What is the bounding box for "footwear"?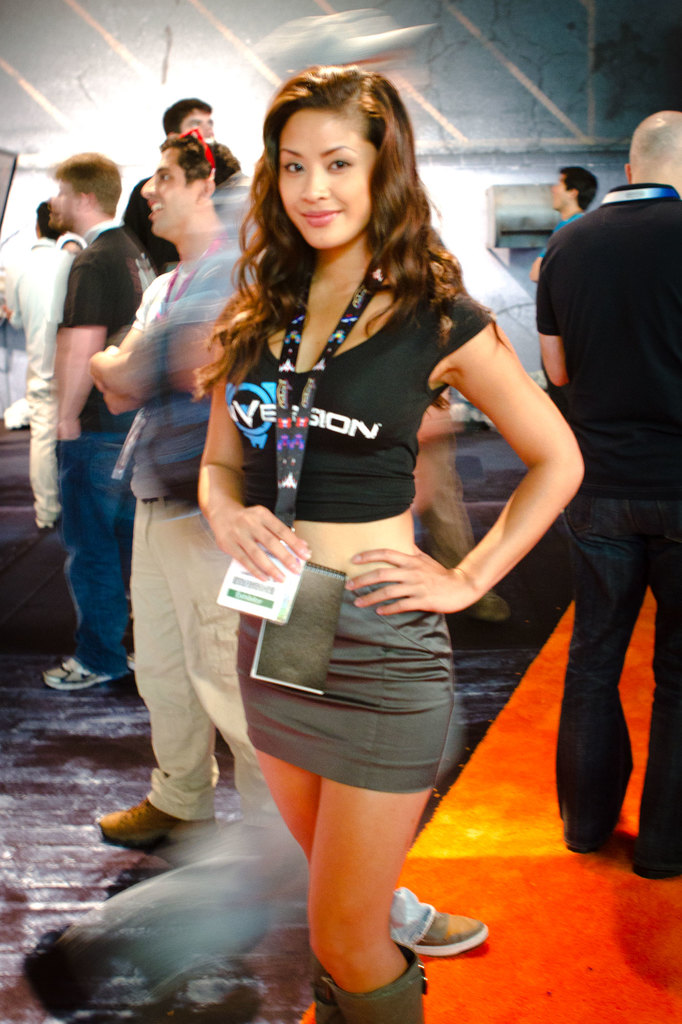
(90,780,225,839).
